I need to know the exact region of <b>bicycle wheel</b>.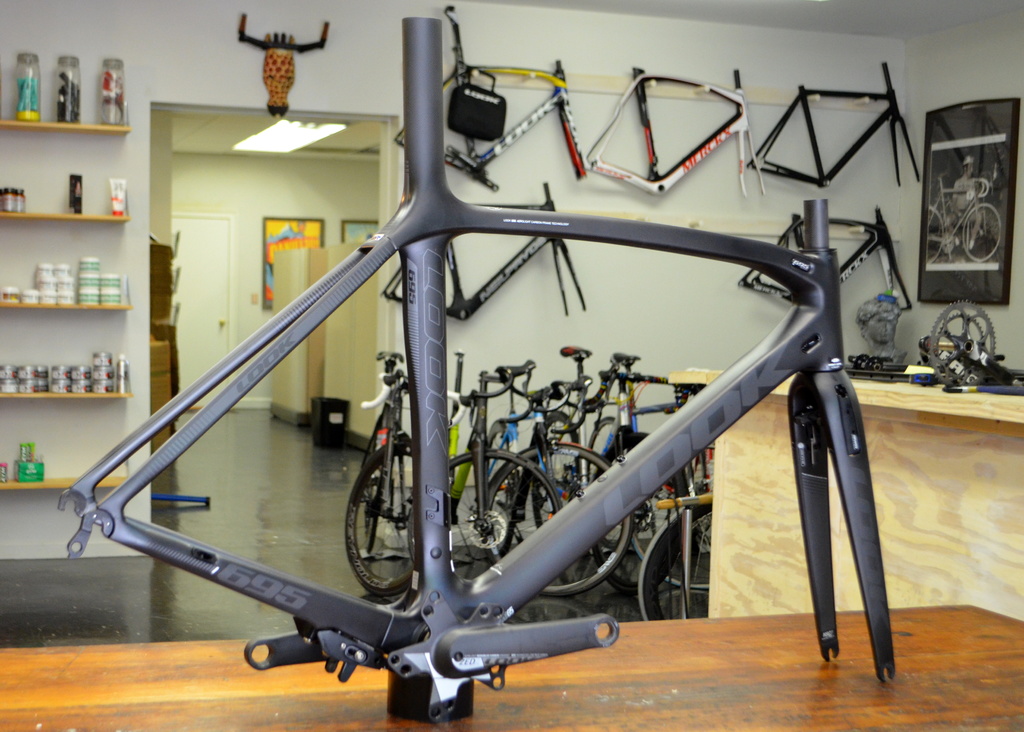
Region: [481, 433, 627, 598].
